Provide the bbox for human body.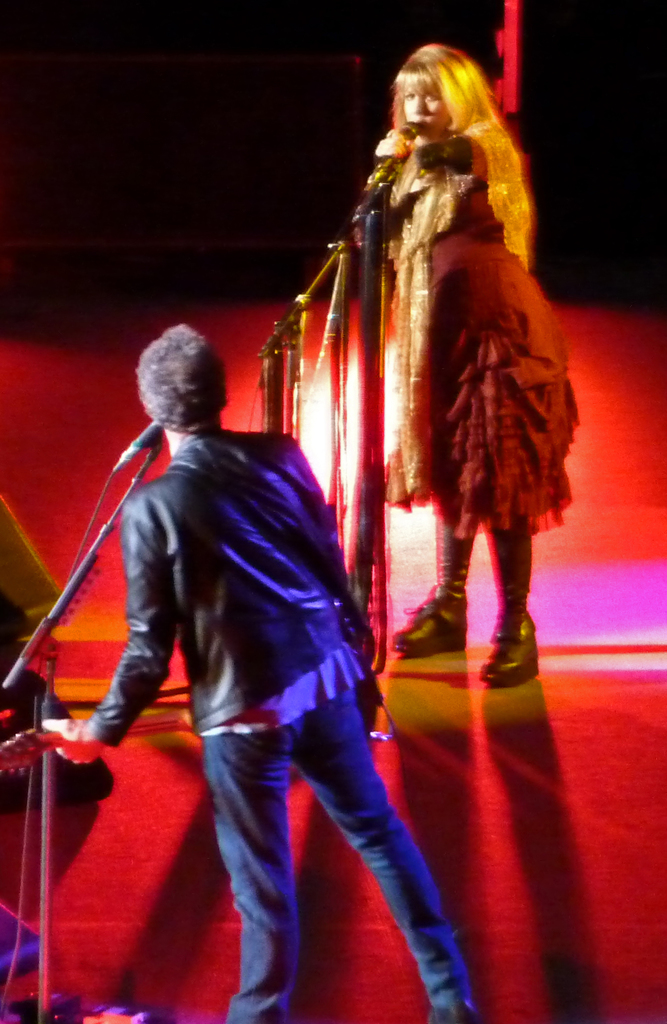
{"left": 36, "top": 316, "right": 478, "bottom": 1022}.
